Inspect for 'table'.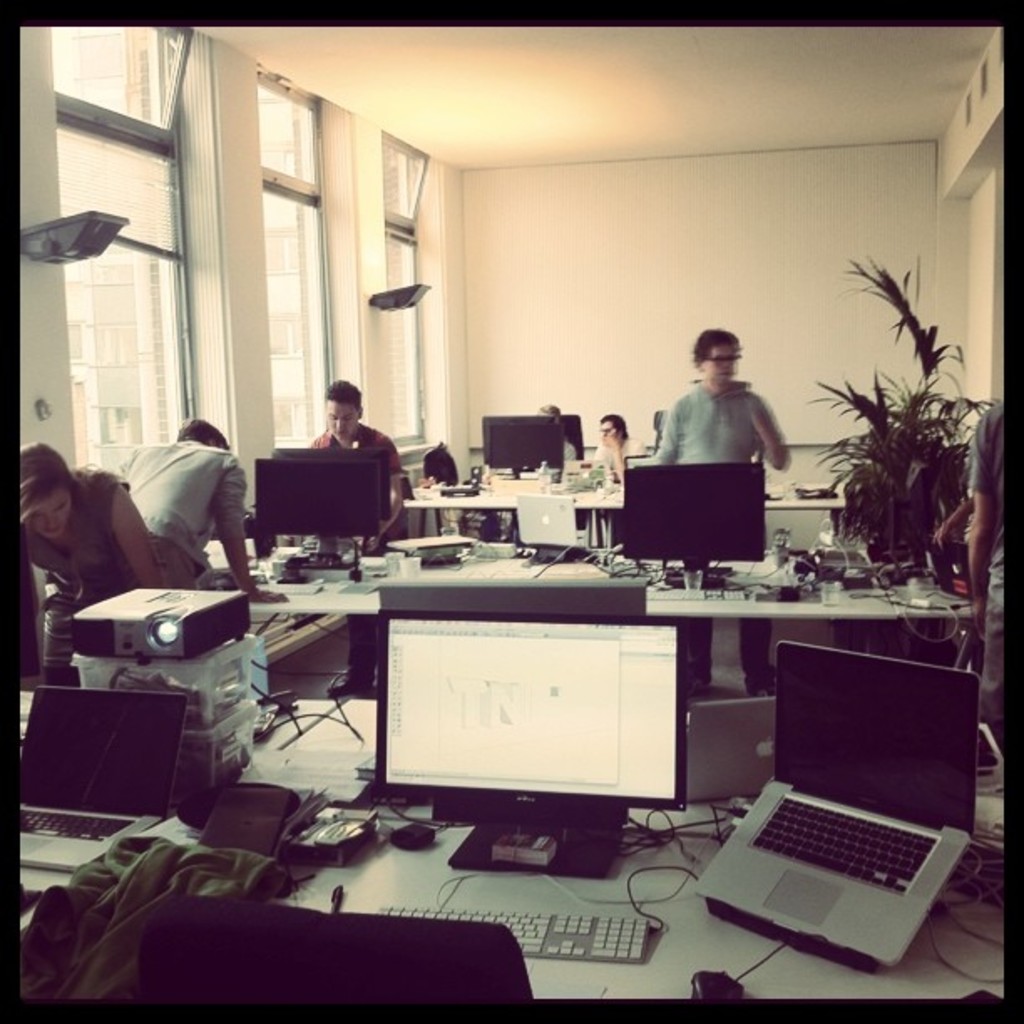
Inspection: locate(20, 688, 1009, 994).
